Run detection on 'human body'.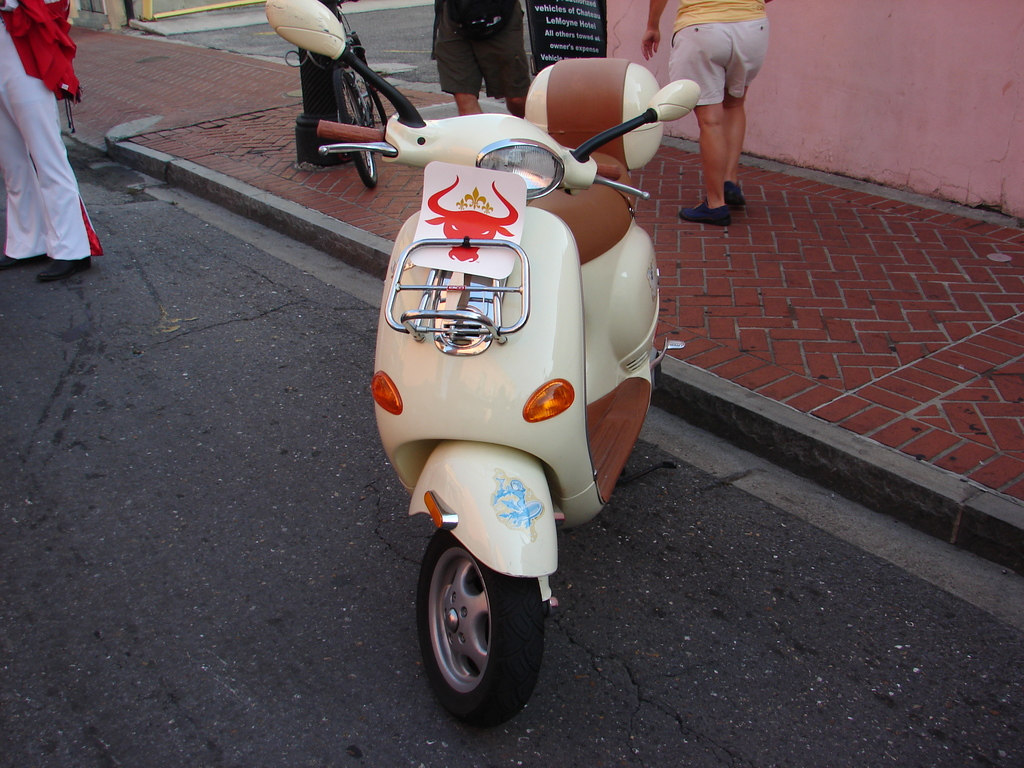
Result: Rect(0, 0, 107, 283).
